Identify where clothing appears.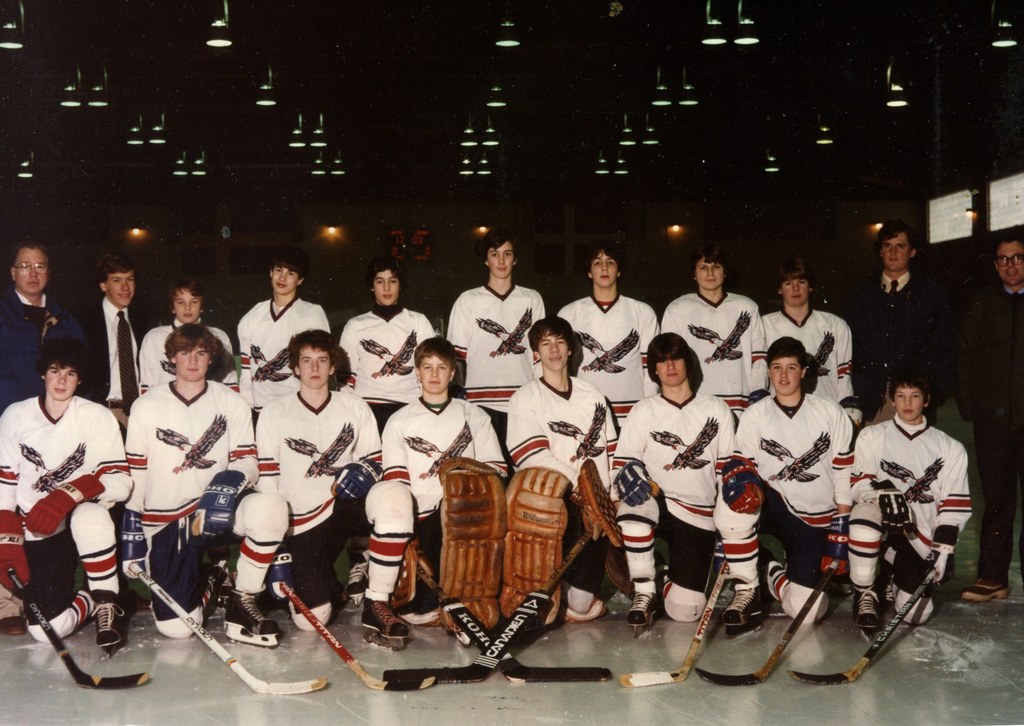
Appears at x1=252 y1=393 x2=384 y2=529.
